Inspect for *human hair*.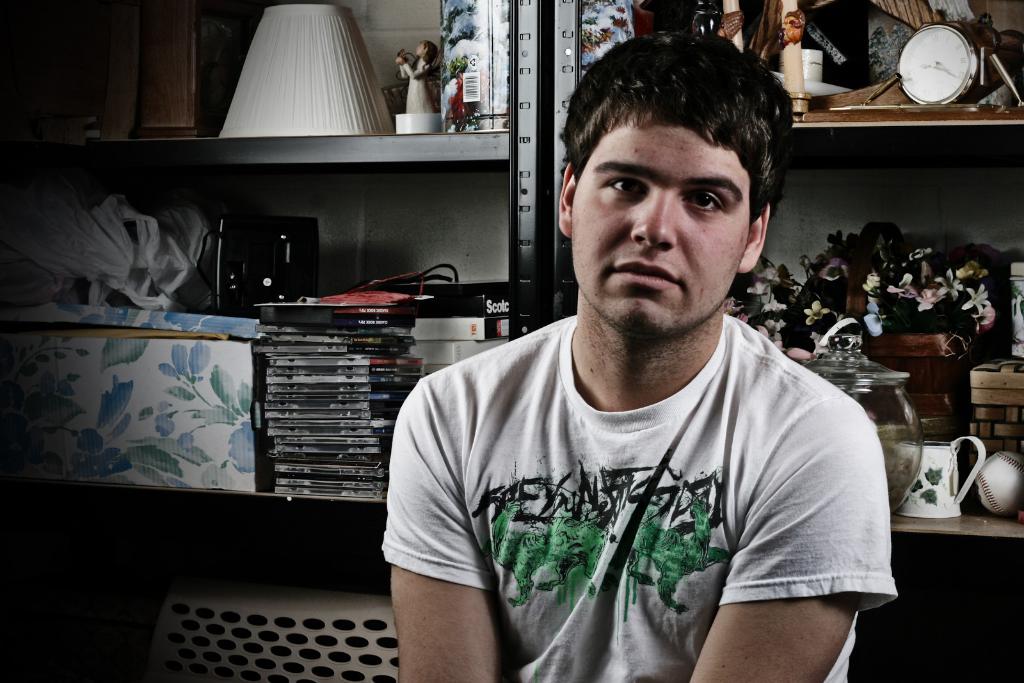
Inspection: crop(564, 29, 788, 243).
